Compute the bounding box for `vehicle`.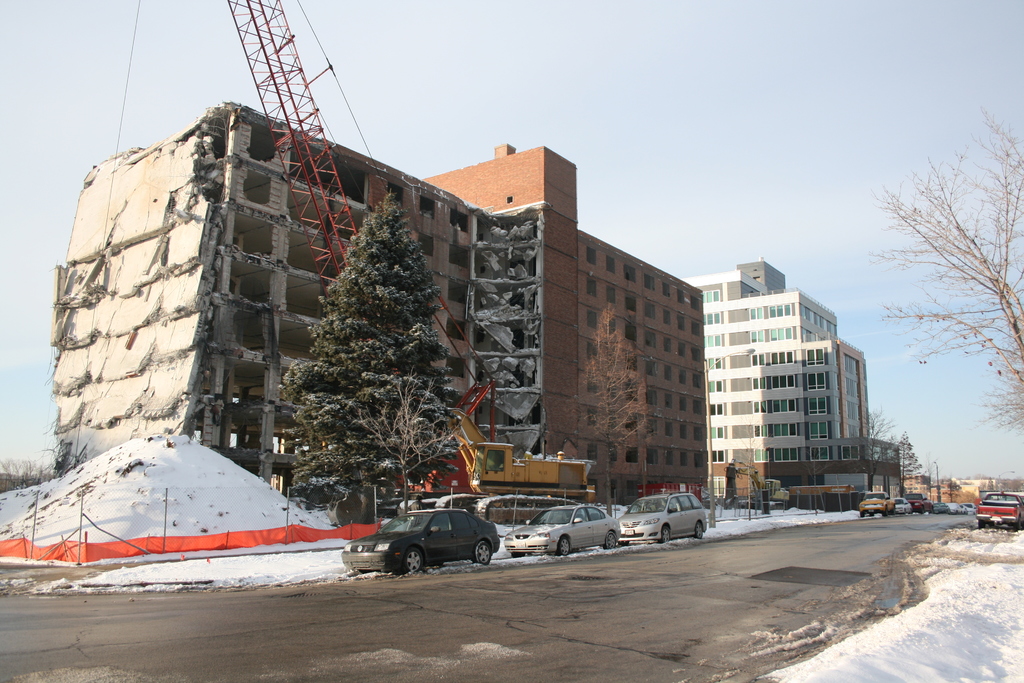
box(895, 497, 909, 515).
